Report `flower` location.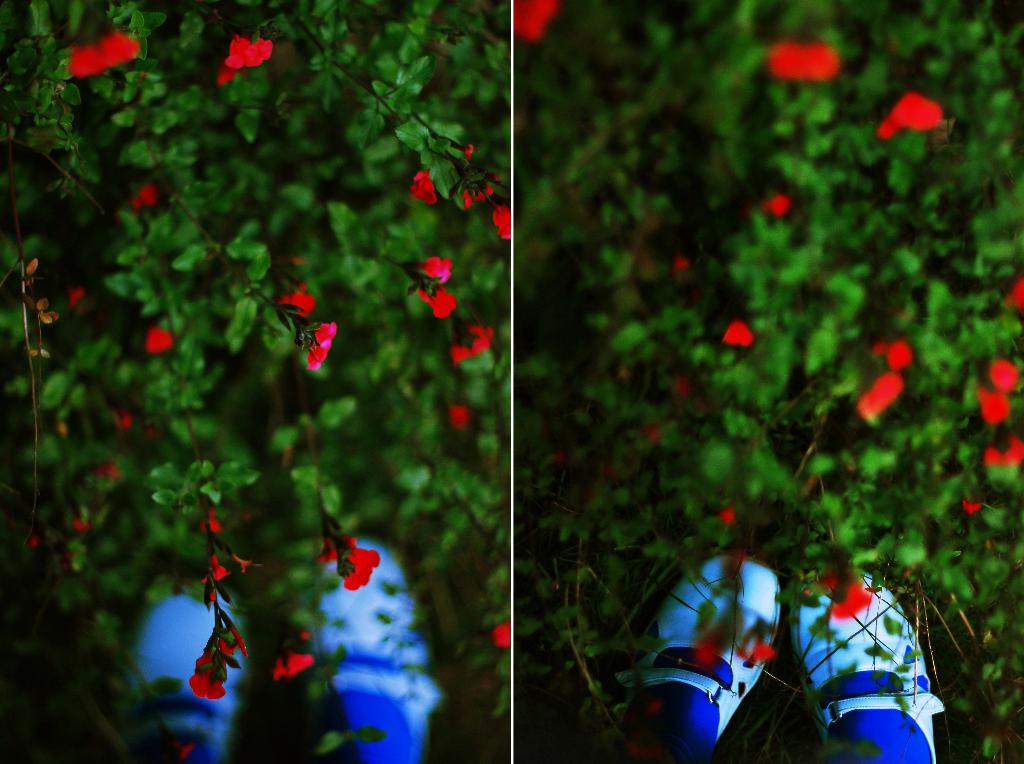
Report: x1=419 y1=284 x2=458 y2=318.
